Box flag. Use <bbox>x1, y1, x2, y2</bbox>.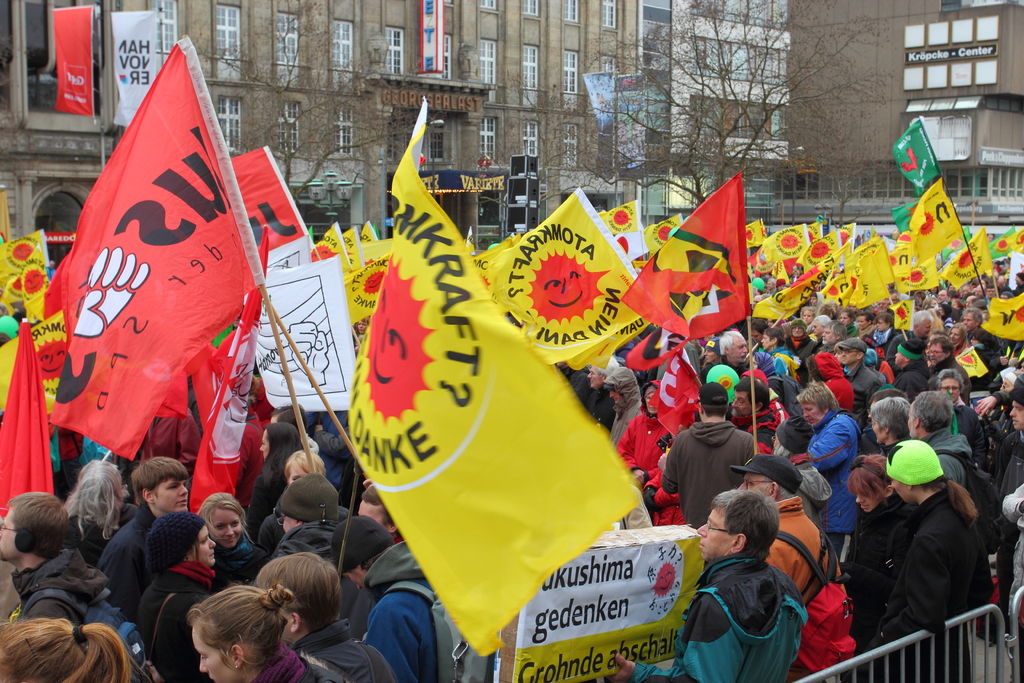
<bbox>562, 318, 638, 370</bbox>.
